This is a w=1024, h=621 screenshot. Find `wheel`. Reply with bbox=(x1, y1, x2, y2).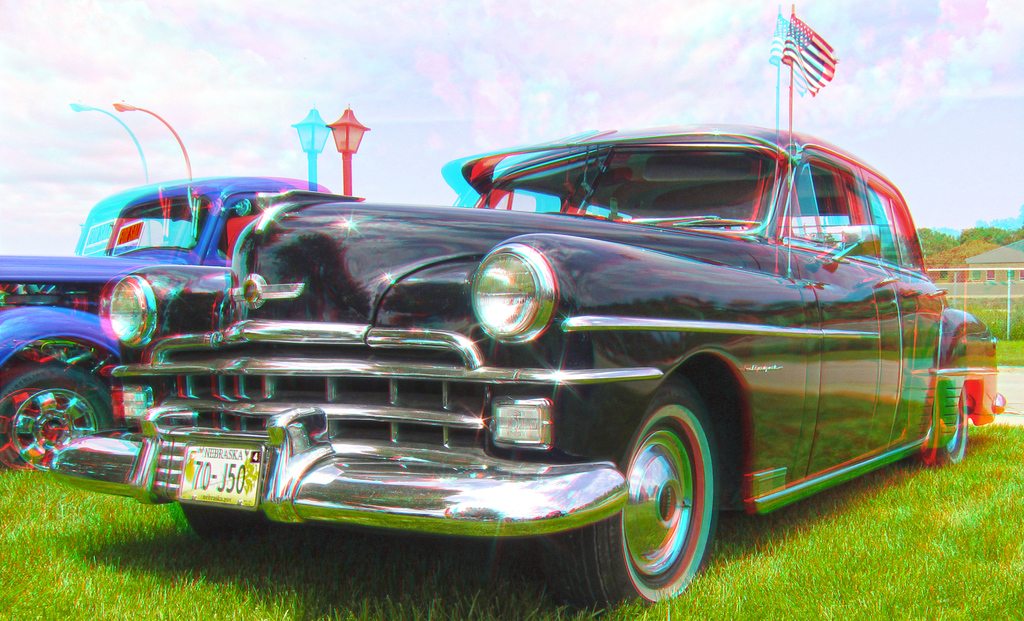
bbox=(0, 362, 117, 476).
